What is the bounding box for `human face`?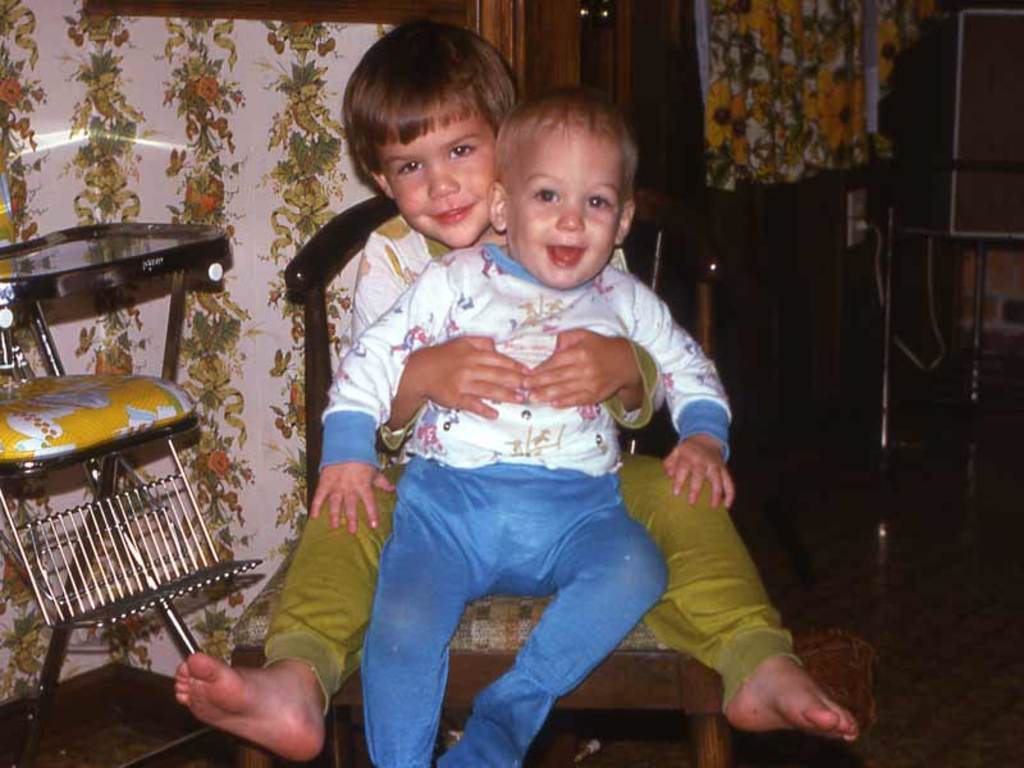
<region>383, 105, 492, 248</region>.
